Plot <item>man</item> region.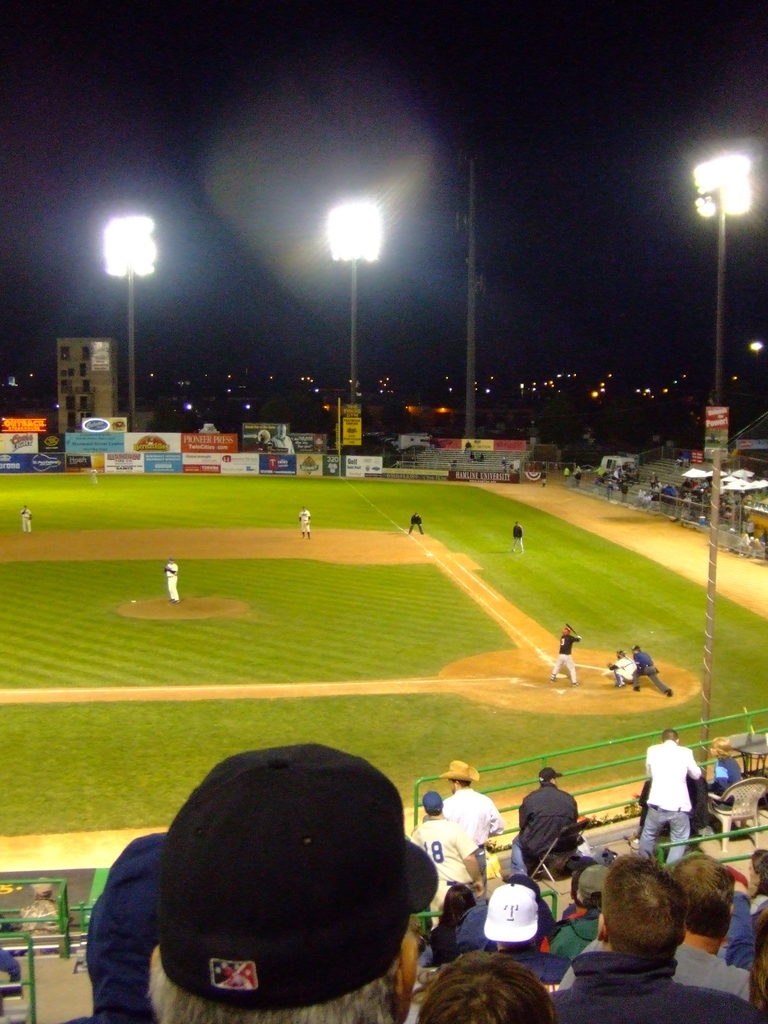
Plotted at [655,734,732,877].
